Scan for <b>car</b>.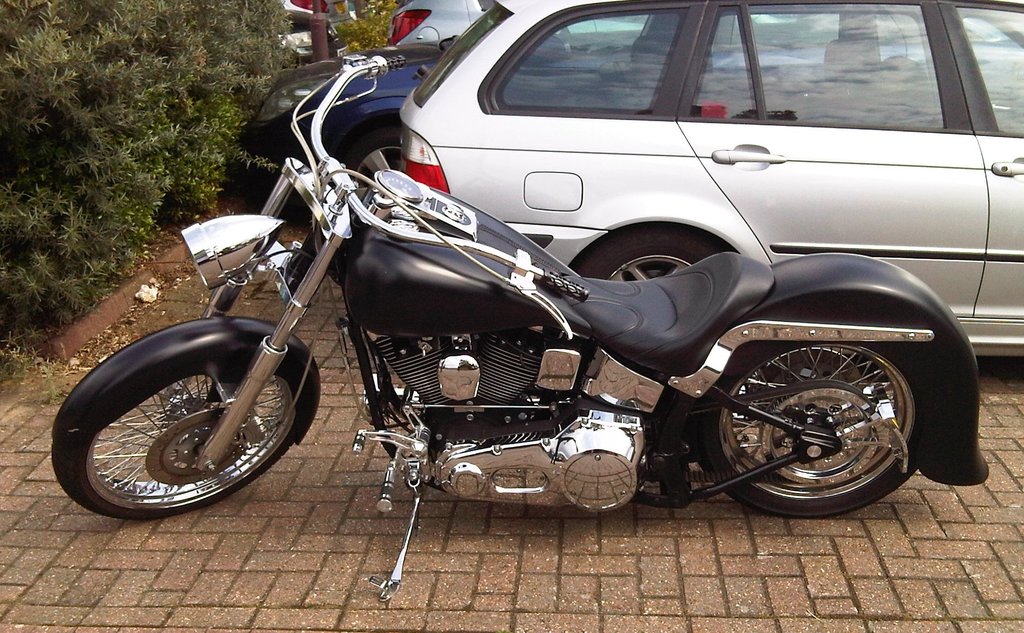
Scan result: (386,0,796,45).
